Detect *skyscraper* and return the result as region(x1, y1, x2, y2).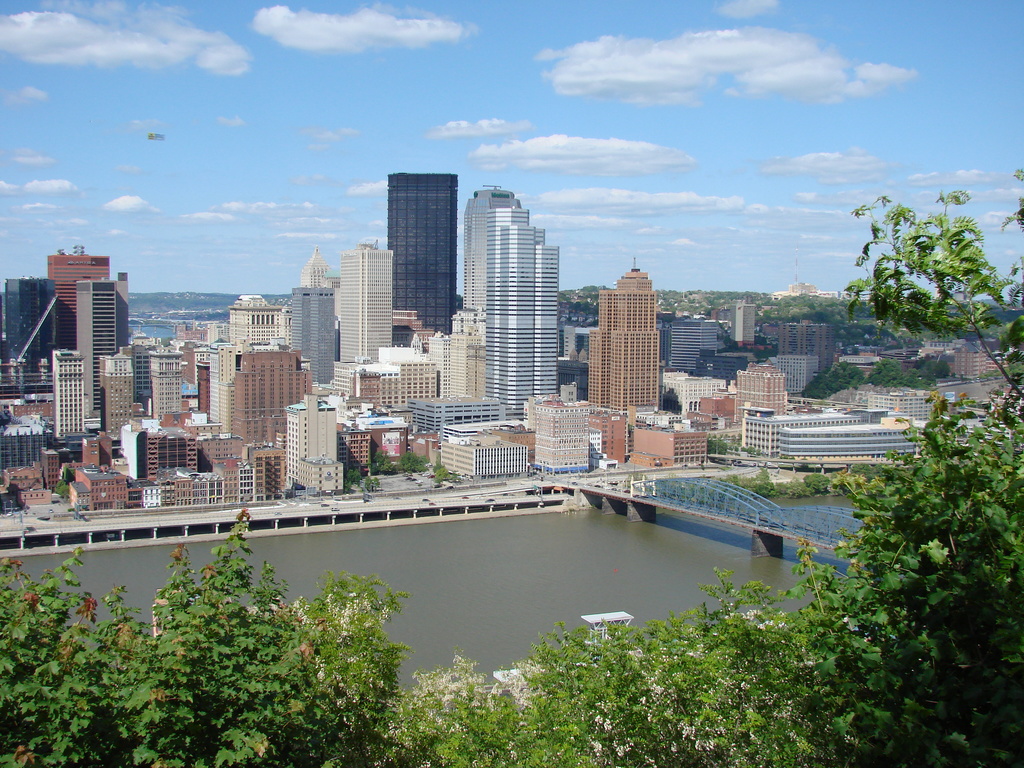
region(36, 245, 110, 355).
